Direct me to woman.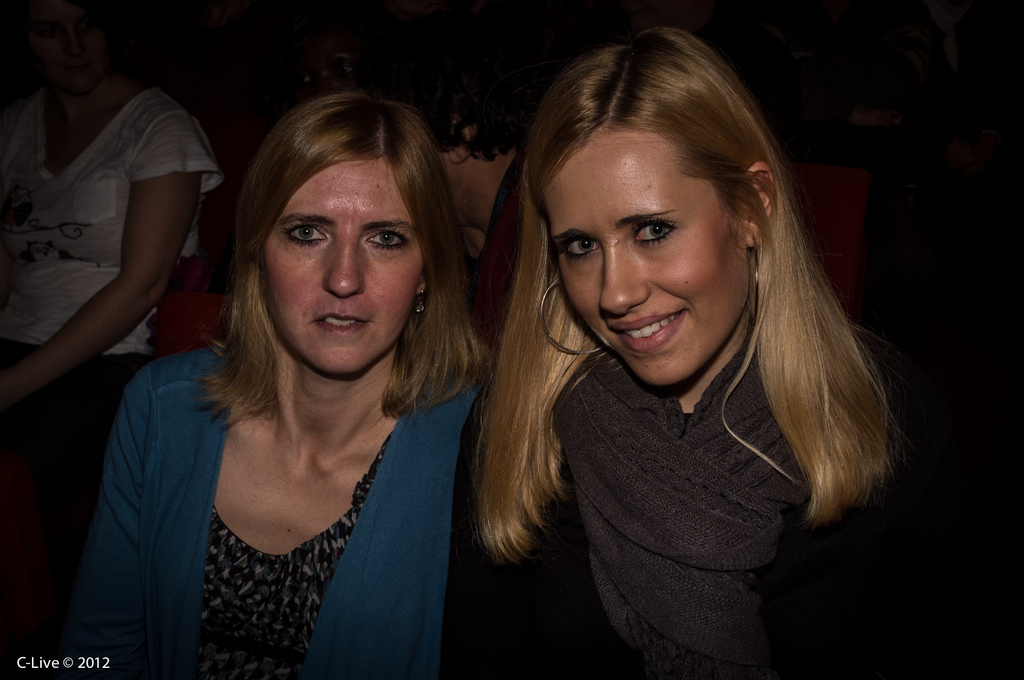
Direction: (x1=467, y1=28, x2=907, y2=679).
